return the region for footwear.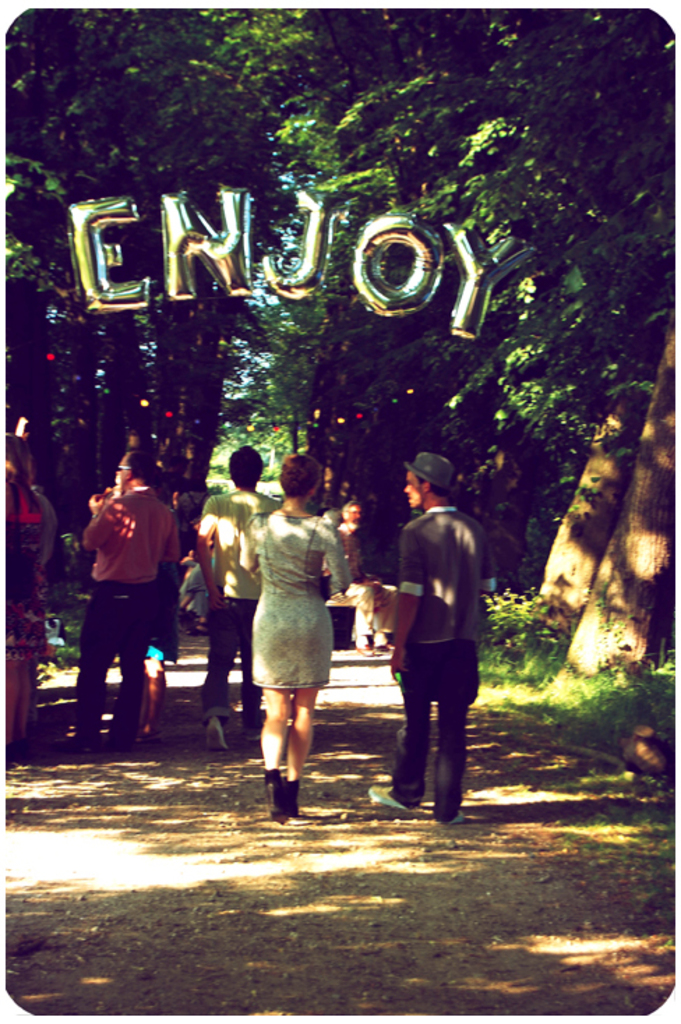
[279, 774, 297, 822].
